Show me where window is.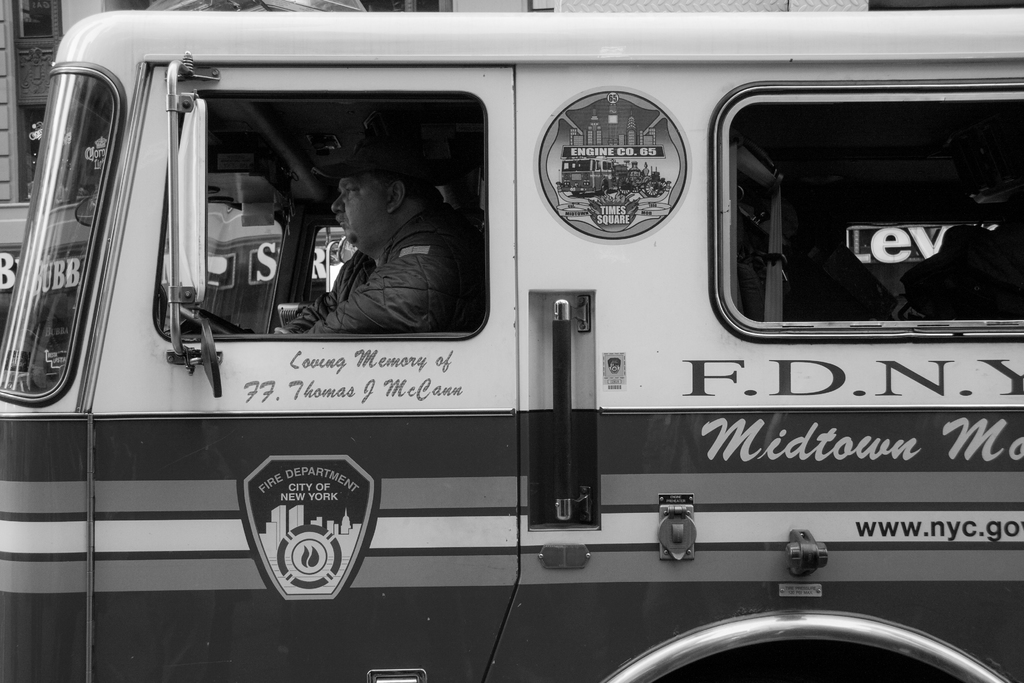
window is at 153,89,488,342.
